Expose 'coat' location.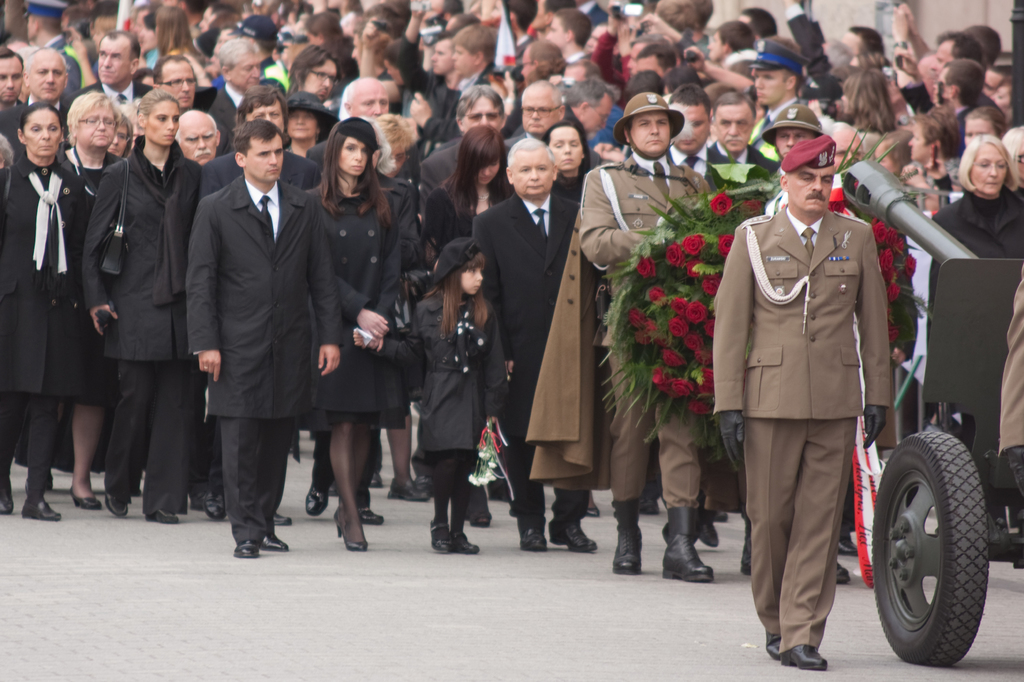
Exposed at bbox=(384, 290, 516, 455).
